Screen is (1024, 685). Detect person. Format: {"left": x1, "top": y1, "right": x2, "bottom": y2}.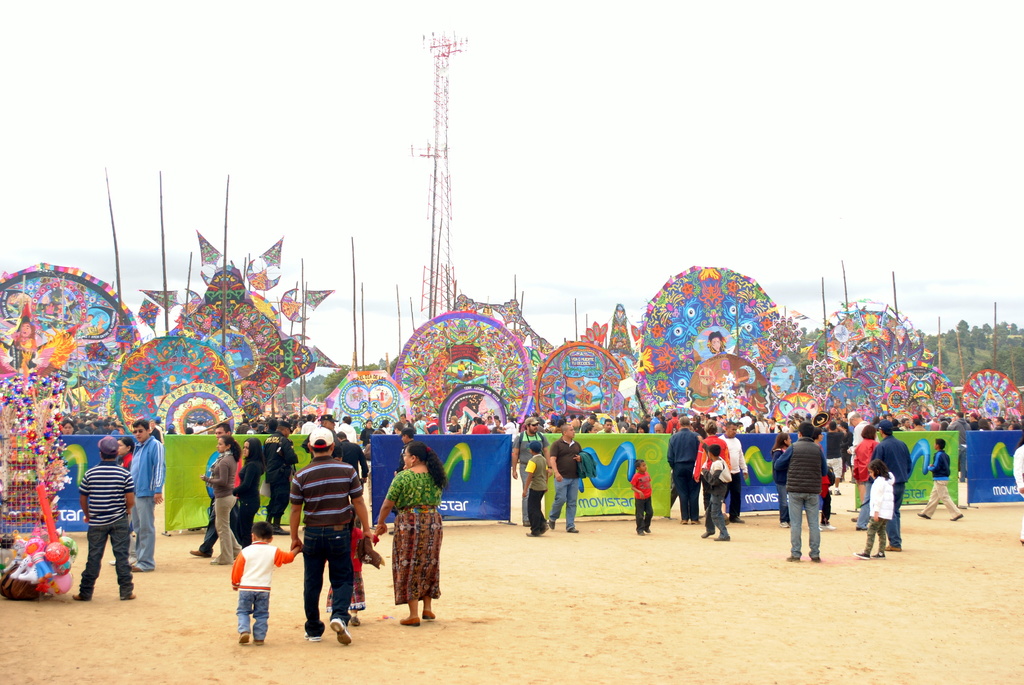
{"left": 696, "top": 440, "right": 733, "bottom": 542}.
